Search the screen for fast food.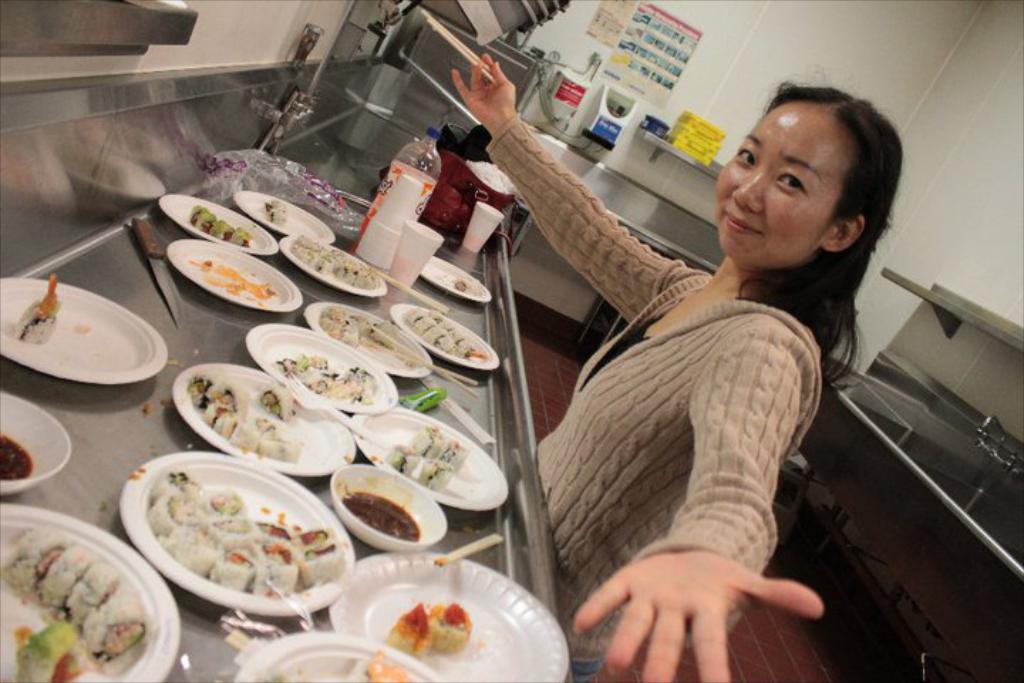
Found at [267,346,384,406].
